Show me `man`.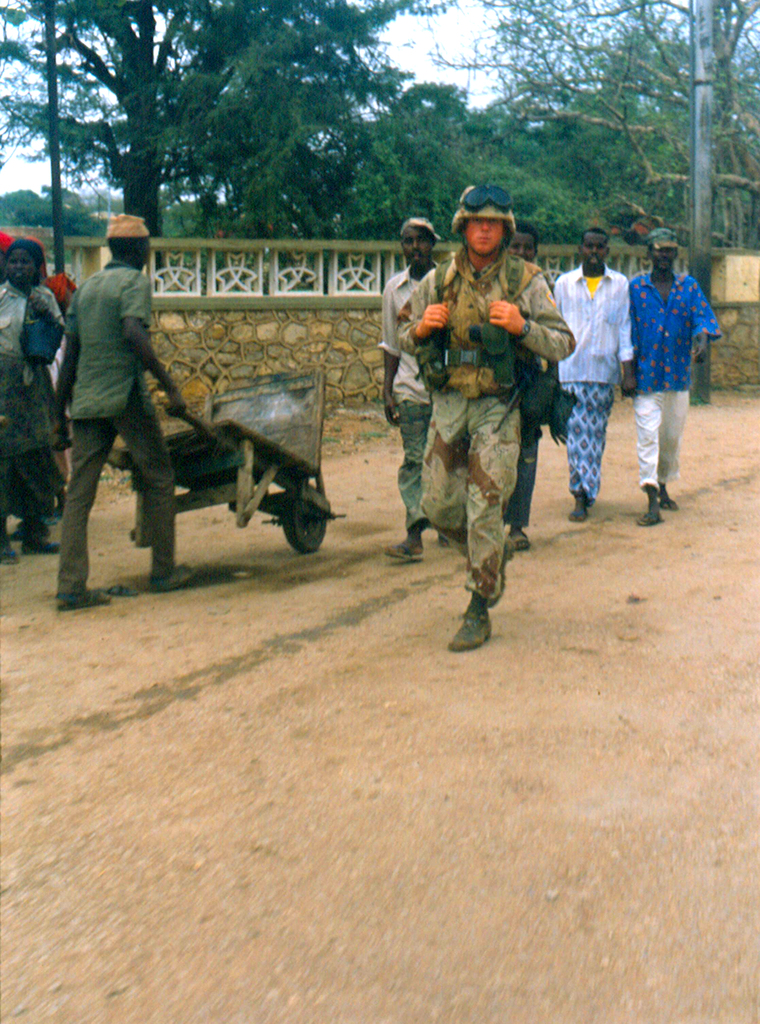
`man` is here: 413, 180, 577, 658.
